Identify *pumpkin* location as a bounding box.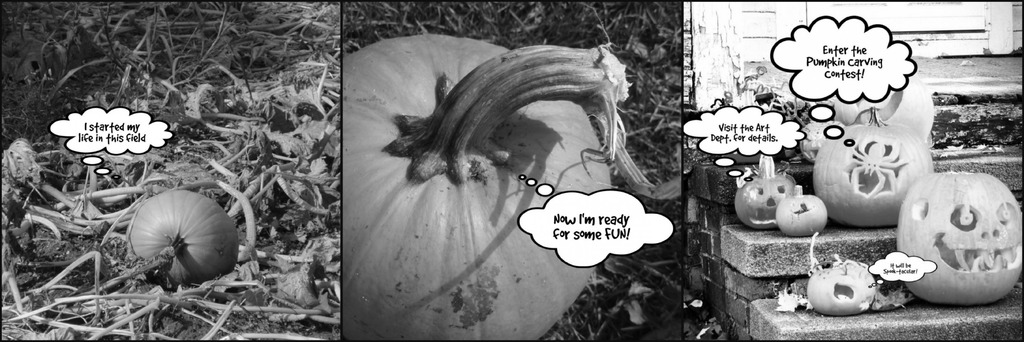
779:186:828:238.
